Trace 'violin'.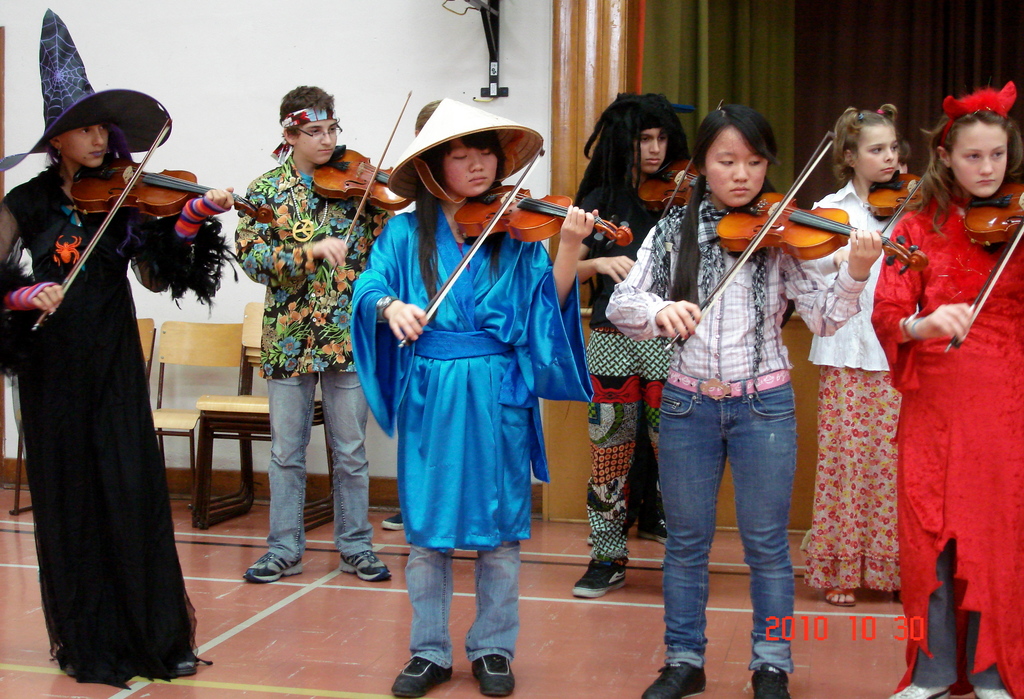
Traced to (32, 115, 276, 337).
